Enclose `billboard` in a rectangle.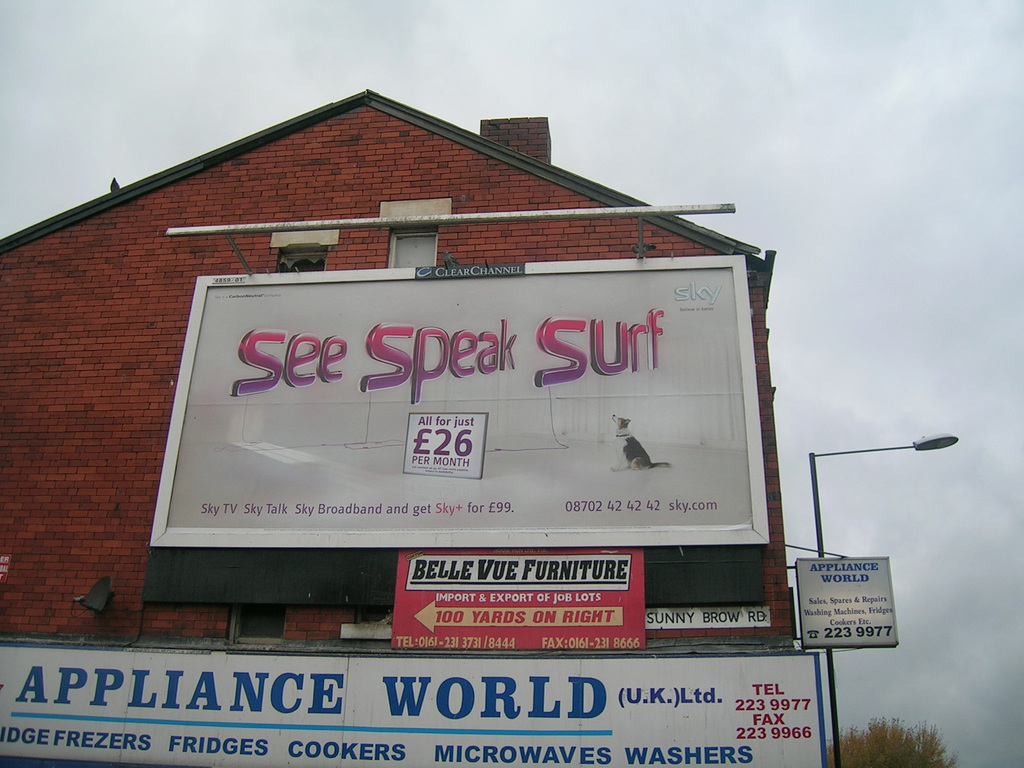
select_region(0, 628, 817, 767).
